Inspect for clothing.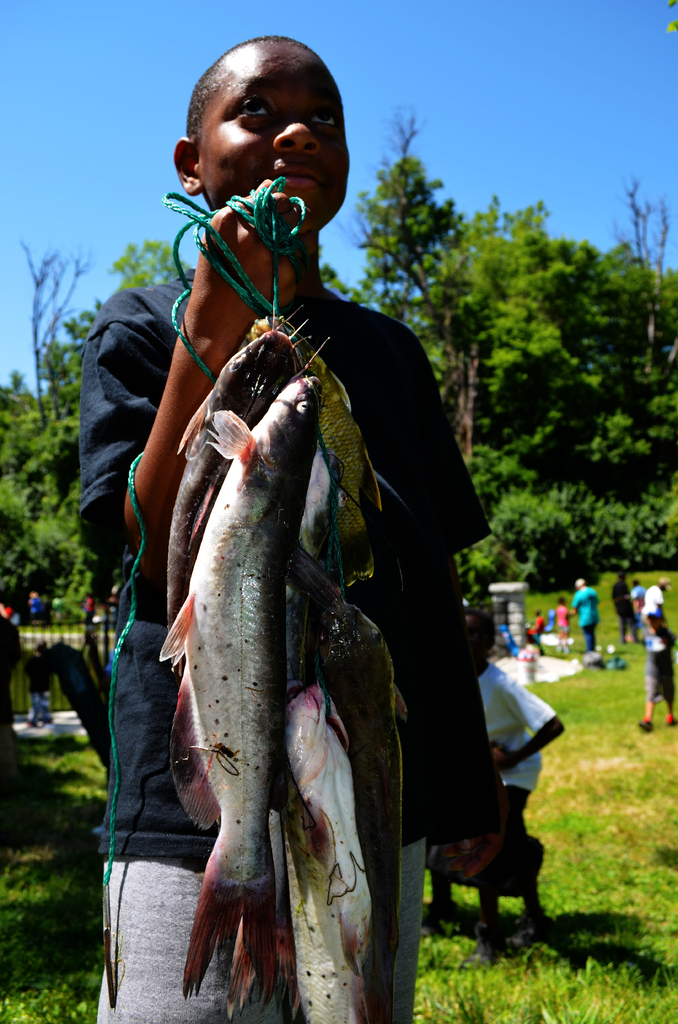
Inspection: [25, 596, 40, 617].
